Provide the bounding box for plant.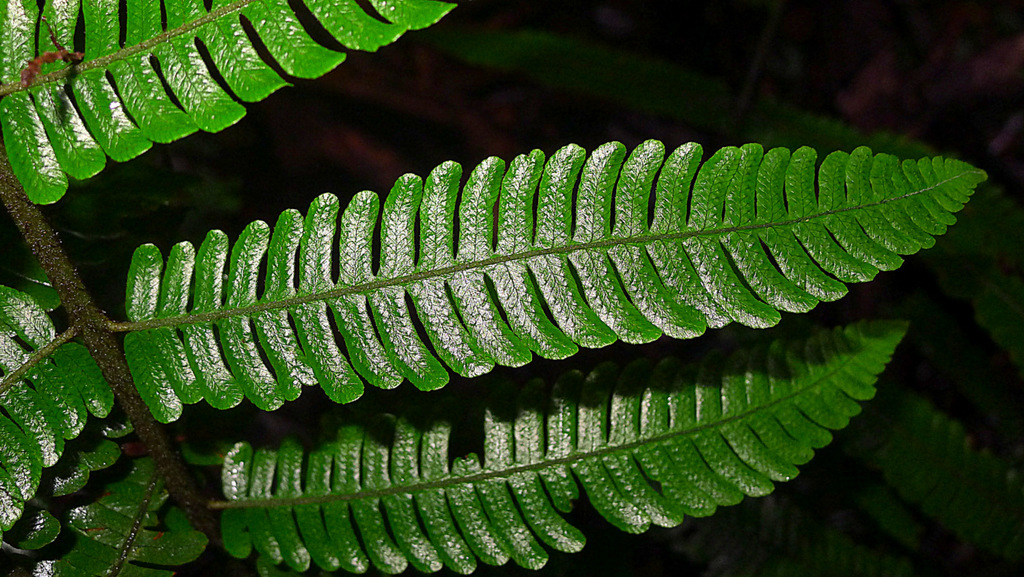
bbox=(0, 0, 987, 575).
